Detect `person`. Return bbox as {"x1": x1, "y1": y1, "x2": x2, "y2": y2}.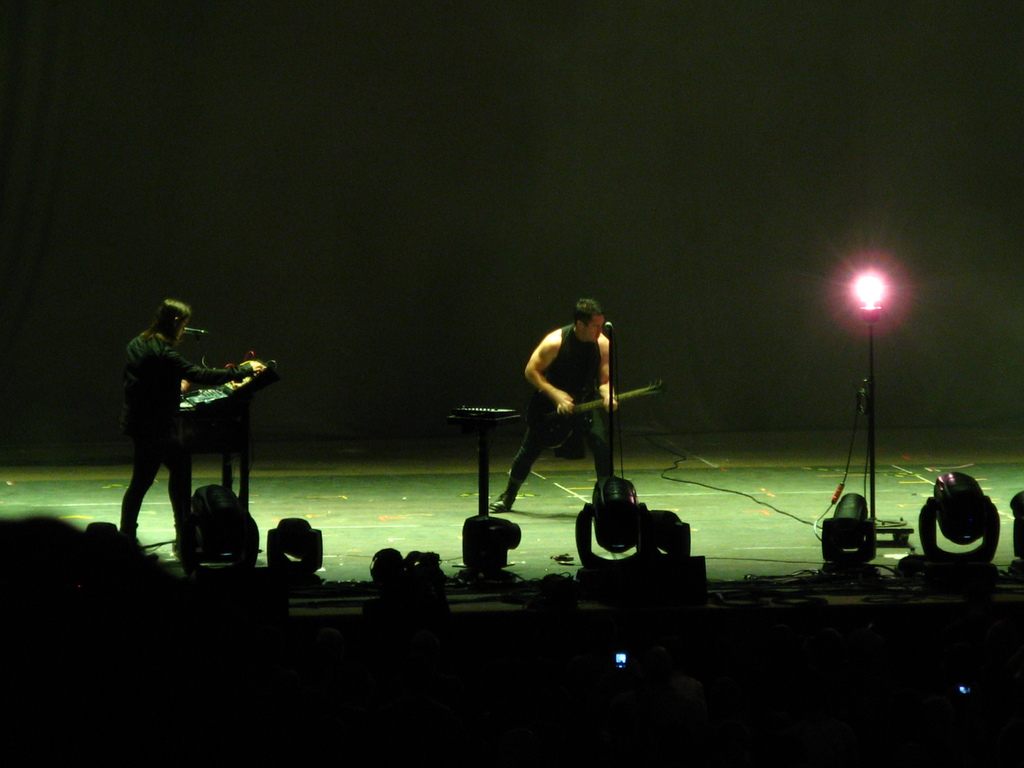
{"x1": 488, "y1": 296, "x2": 619, "y2": 514}.
